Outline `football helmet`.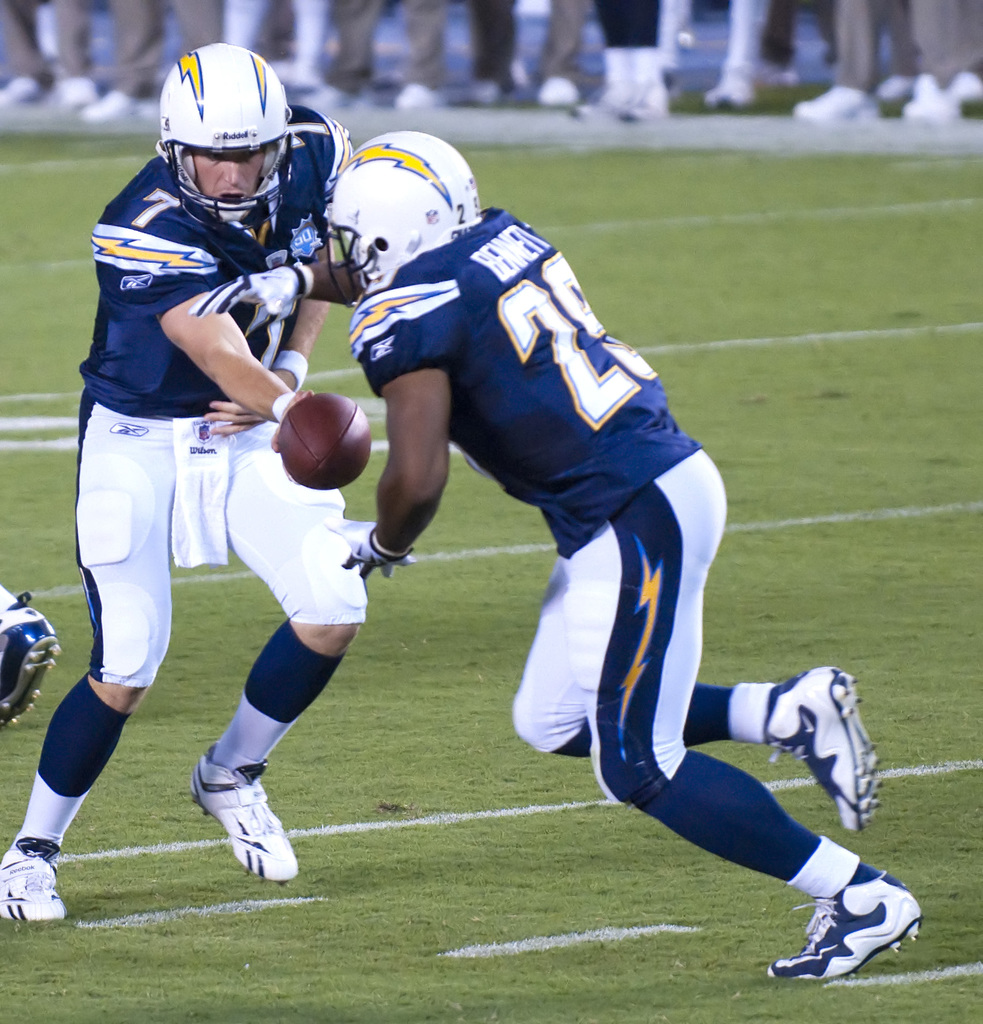
Outline: select_region(326, 123, 484, 310).
